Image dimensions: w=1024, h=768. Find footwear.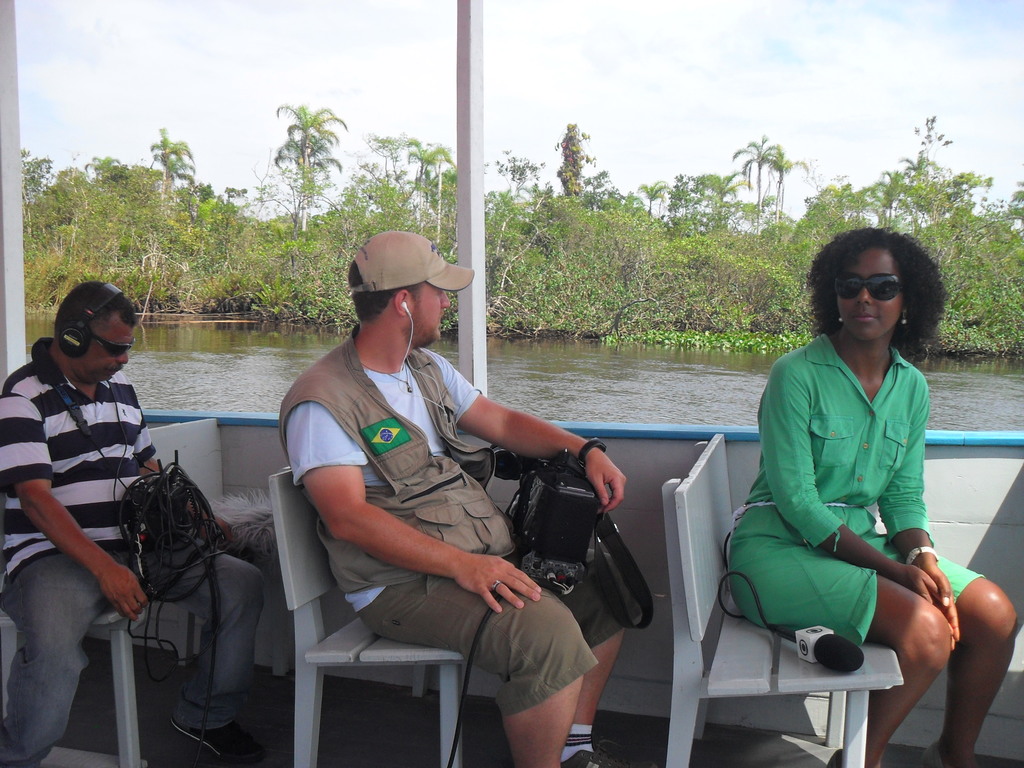
rect(170, 720, 262, 763).
